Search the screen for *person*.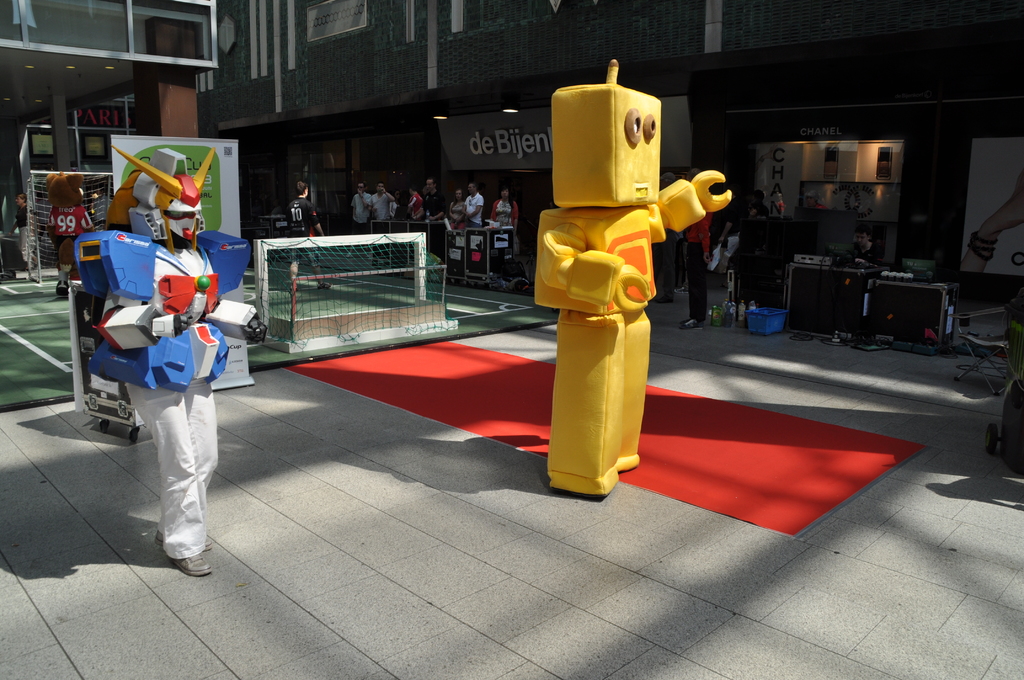
Found at x1=348 y1=180 x2=369 y2=235.
